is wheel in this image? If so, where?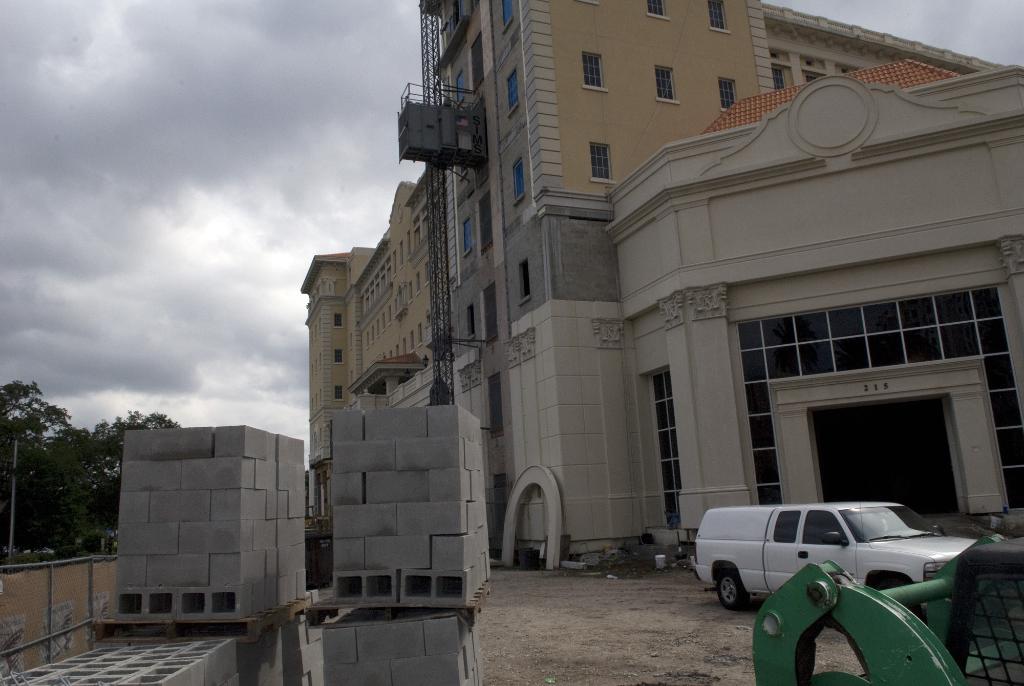
Yes, at <bbox>715, 568, 751, 610</bbox>.
